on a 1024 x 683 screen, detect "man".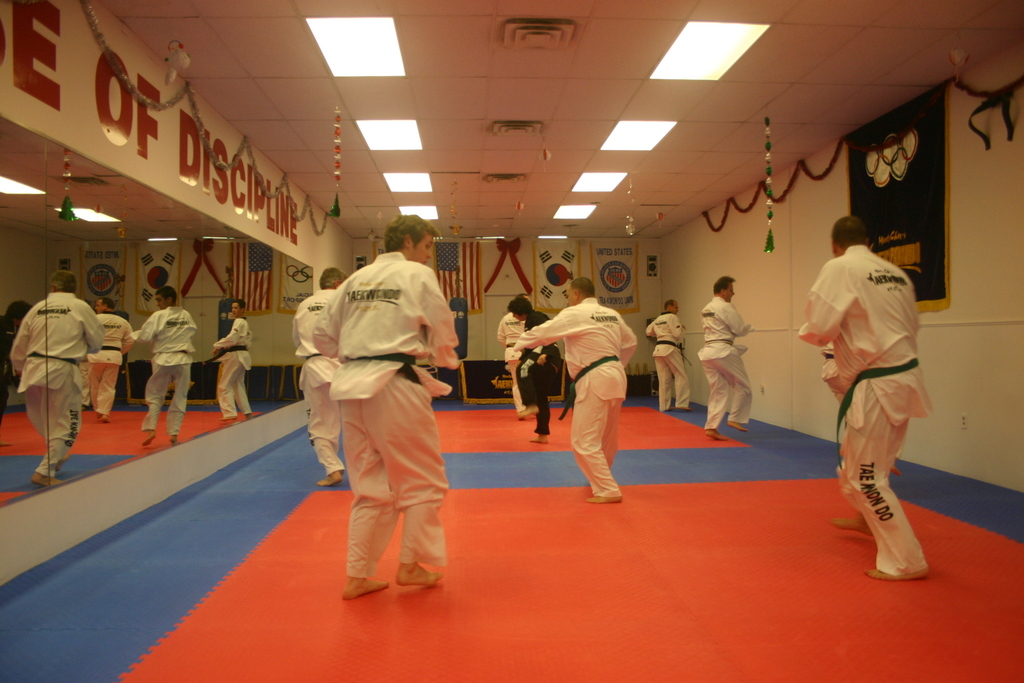
{"left": 511, "top": 277, "right": 637, "bottom": 502}.
